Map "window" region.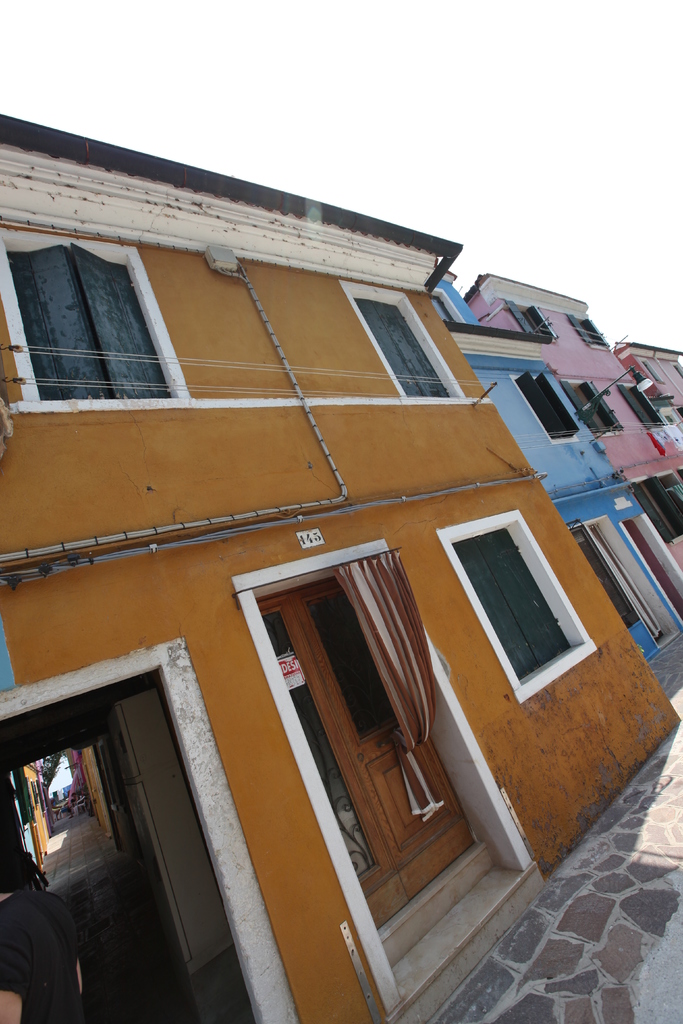
Mapped to rect(569, 316, 607, 348).
